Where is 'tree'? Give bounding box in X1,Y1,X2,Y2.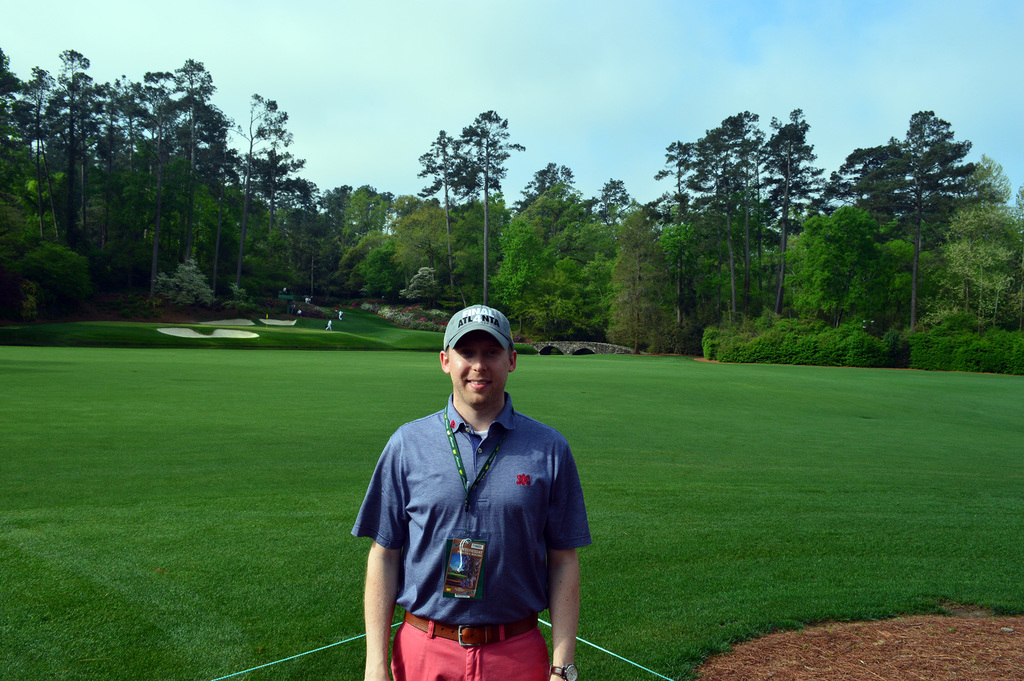
607,207,675,356.
